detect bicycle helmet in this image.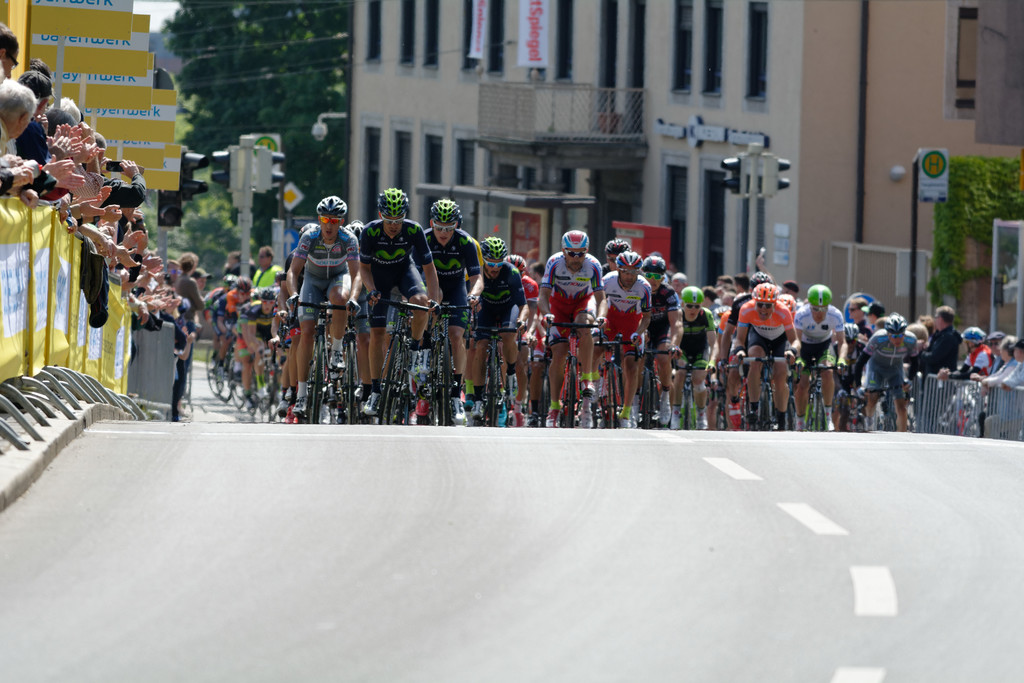
Detection: <box>962,325,983,343</box>.
